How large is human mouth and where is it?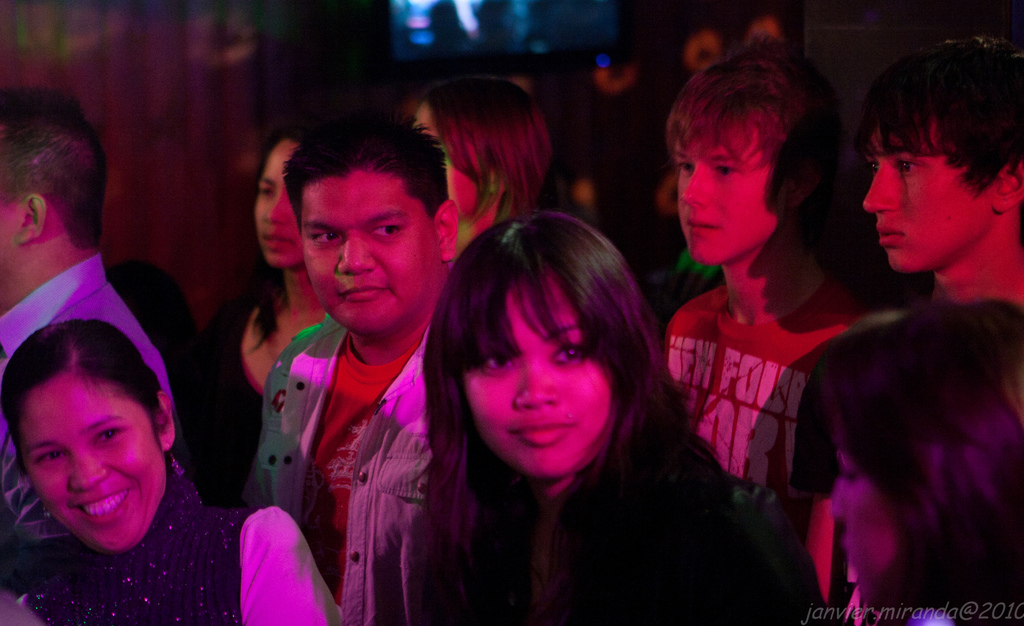
Bounding box: [x1=72, y1=487, x2=130, y2=523].
